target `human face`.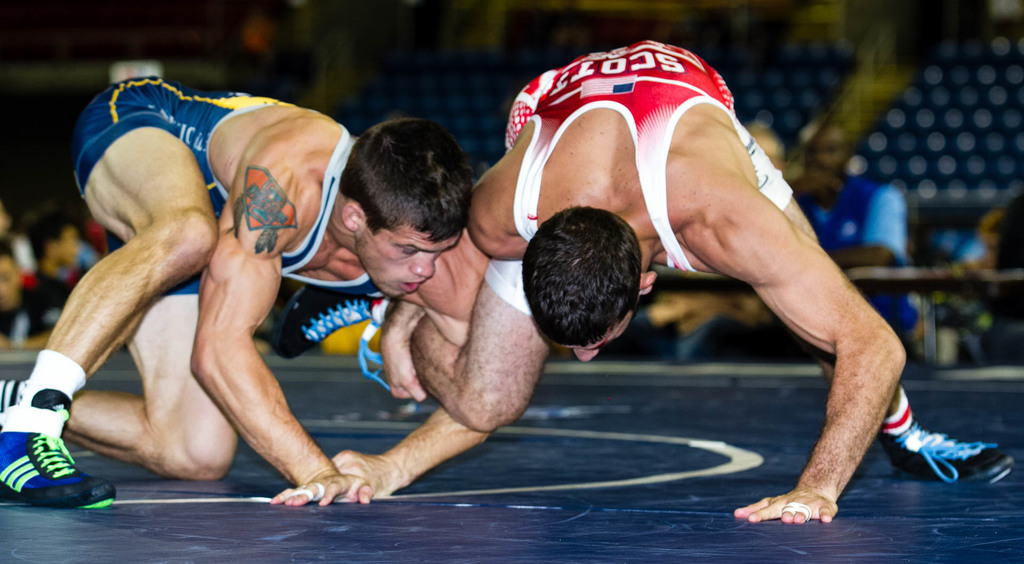
Target region: x1=550, y1=312, x2=628, y2=361.
